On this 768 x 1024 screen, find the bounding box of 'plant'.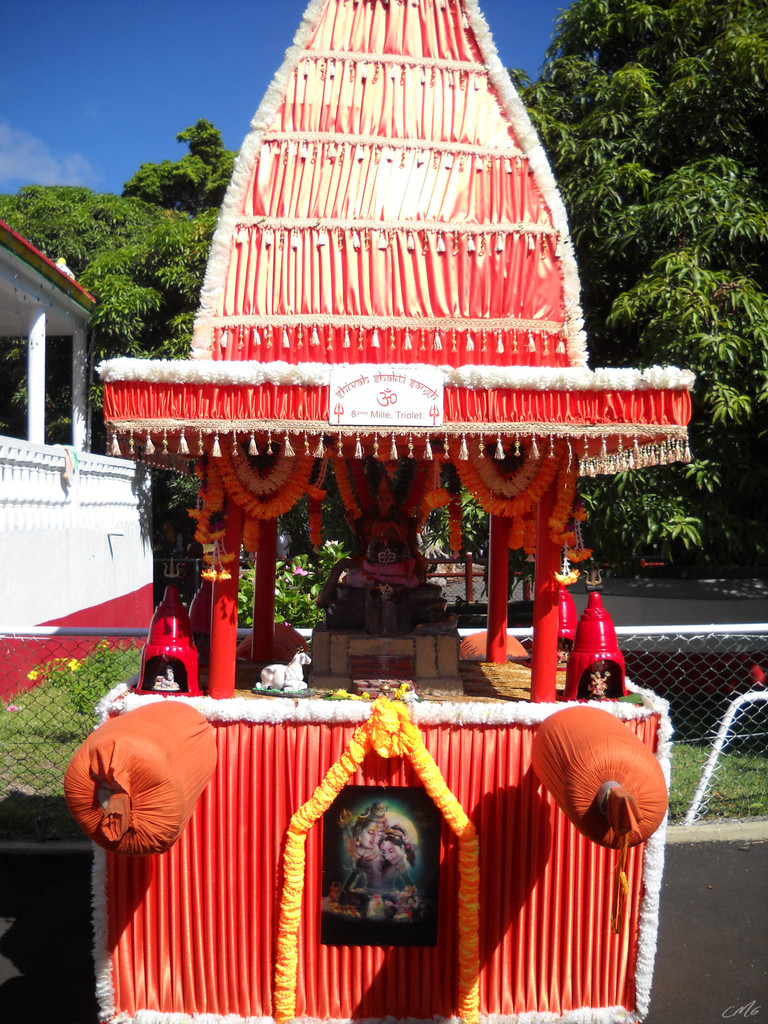
Bounding box: locate(242, 517, 447, 632).
